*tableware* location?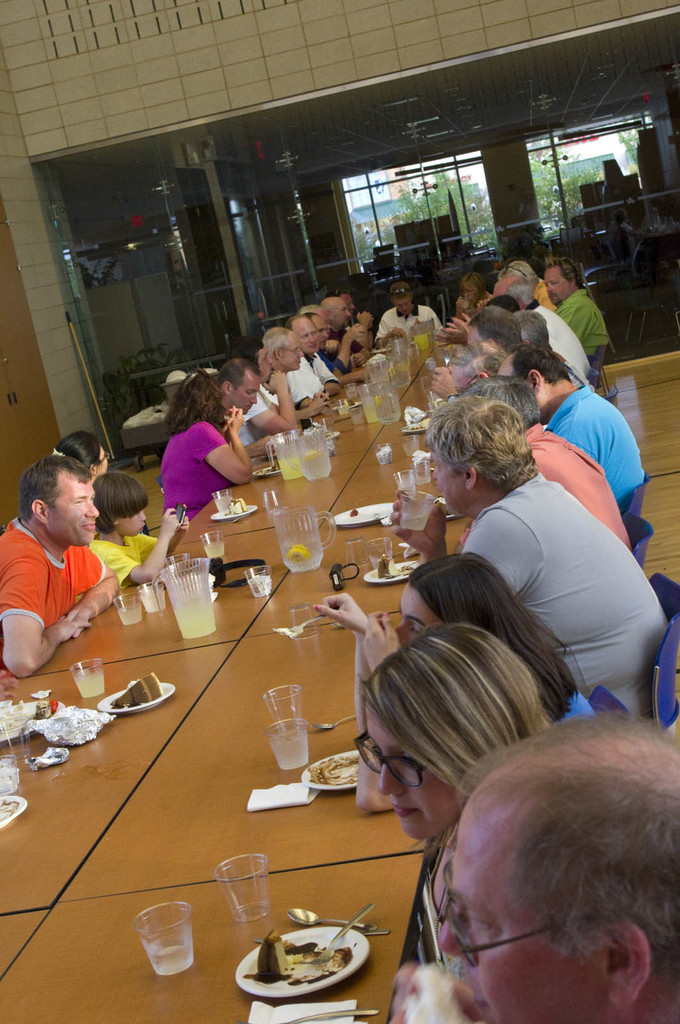
365,552,434,581
